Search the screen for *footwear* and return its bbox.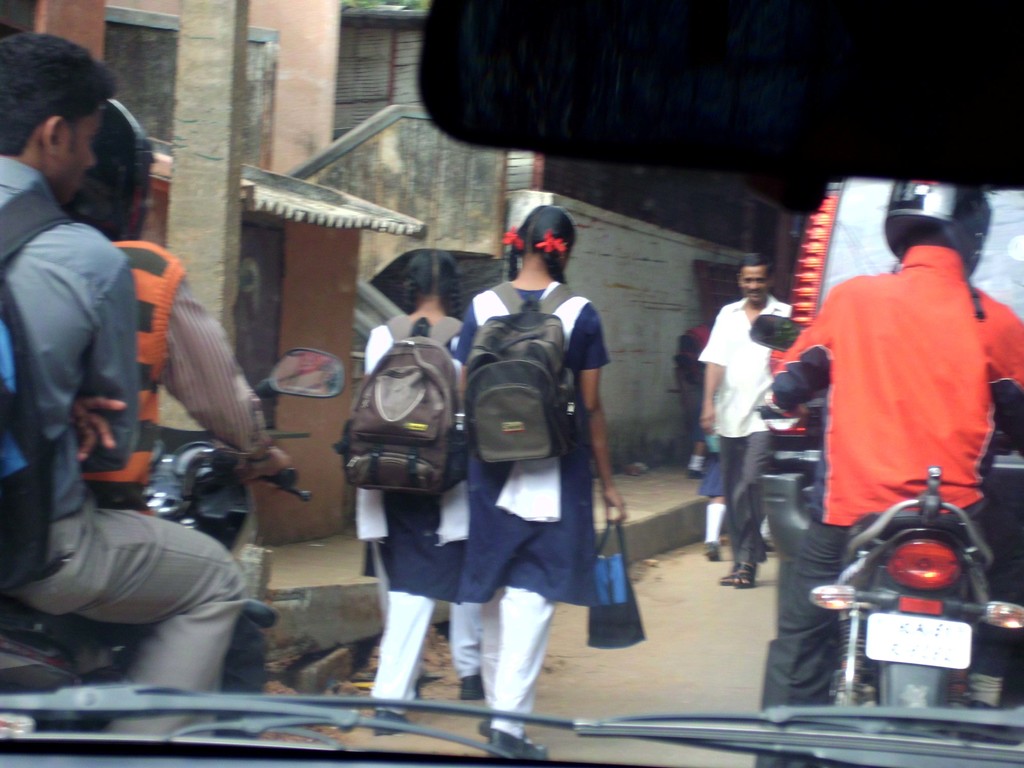
Found: box(456, 672, 484, 701).
